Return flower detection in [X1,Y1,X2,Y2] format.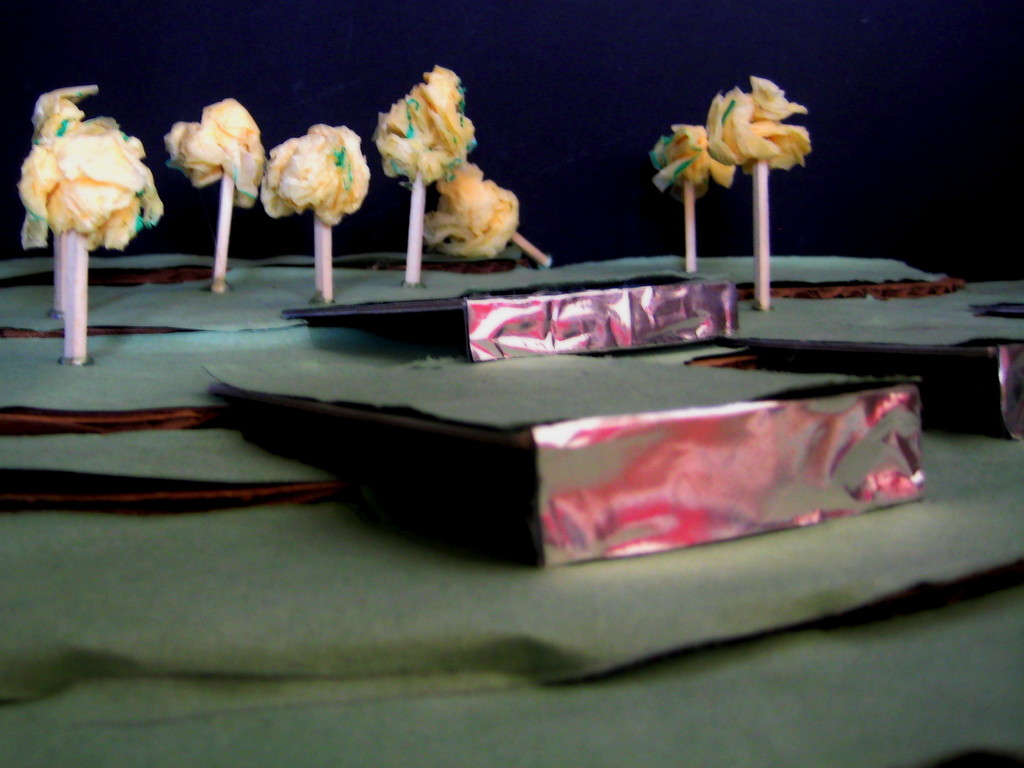
[165,97,268,206].
